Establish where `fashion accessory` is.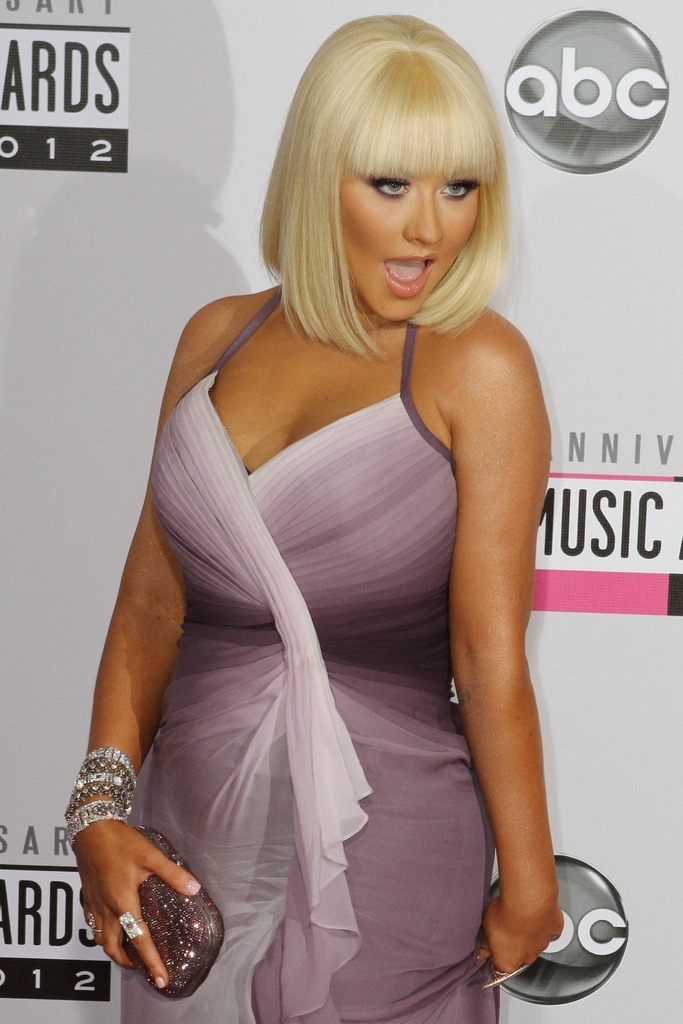
Established at Rect(483, 964, 529, 991).
